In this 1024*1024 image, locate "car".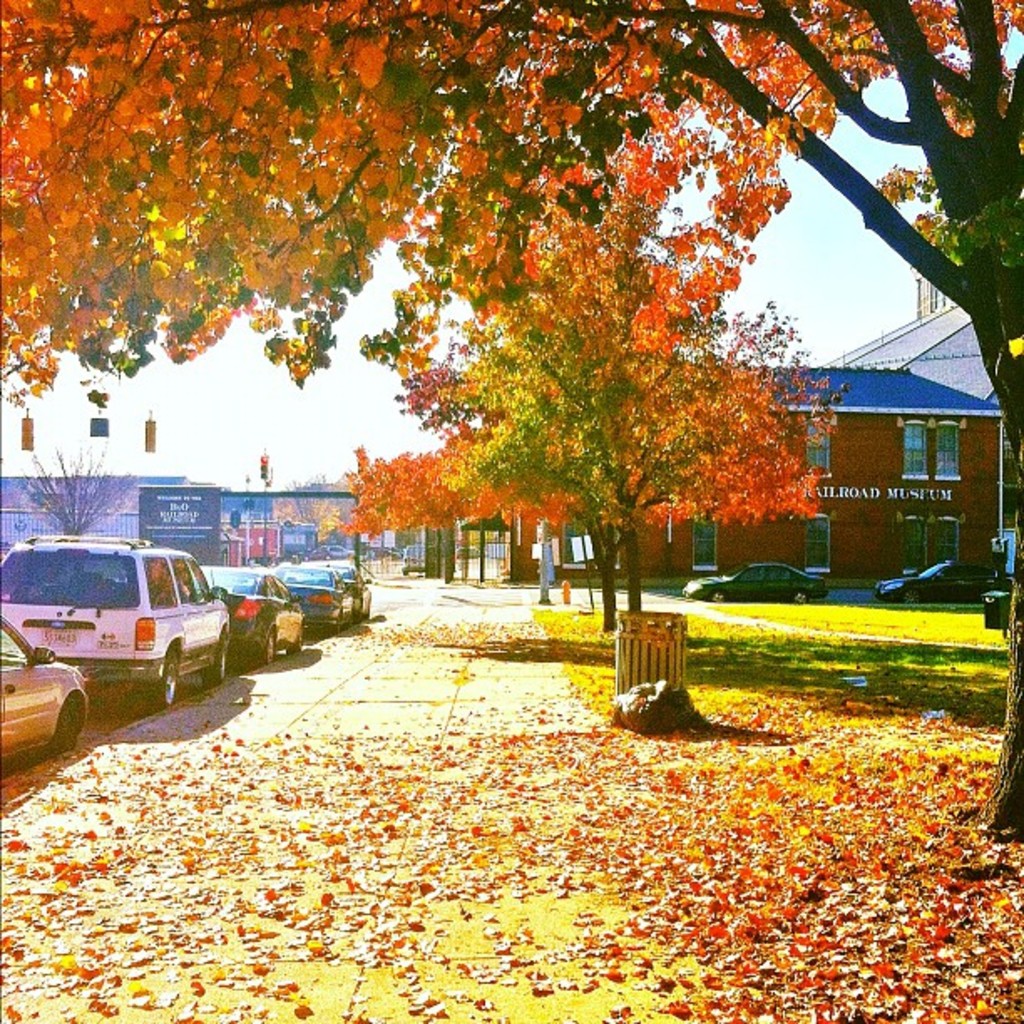
Bounding box: pyautogui.locateOnScreen(980, 572, 1022, 641).
